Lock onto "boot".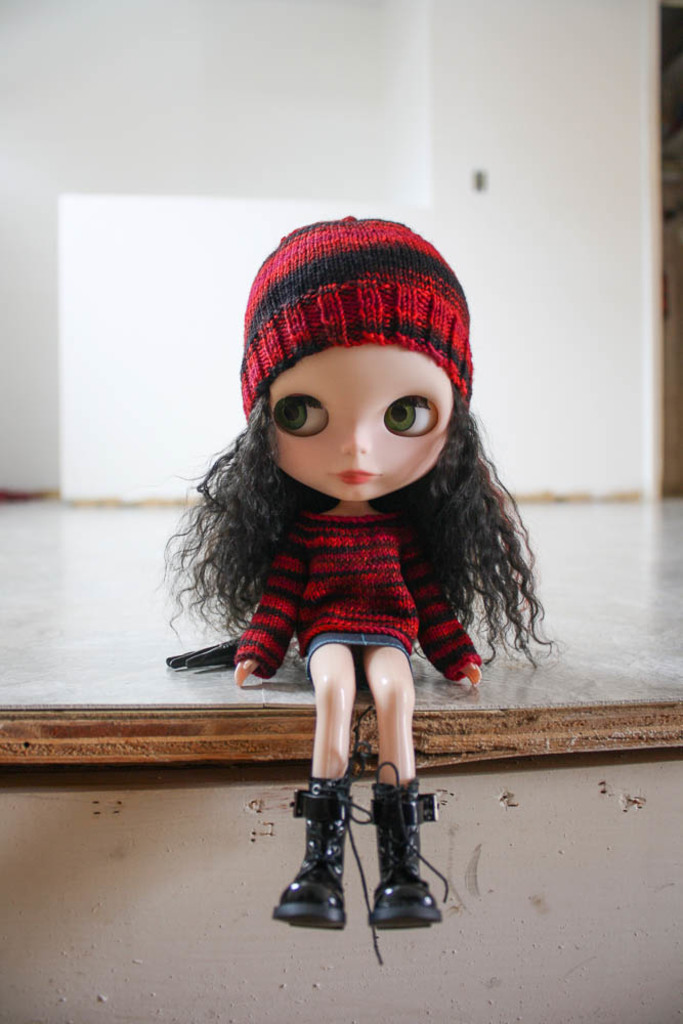
Locked: Rect(370, 755, 453, 939).
